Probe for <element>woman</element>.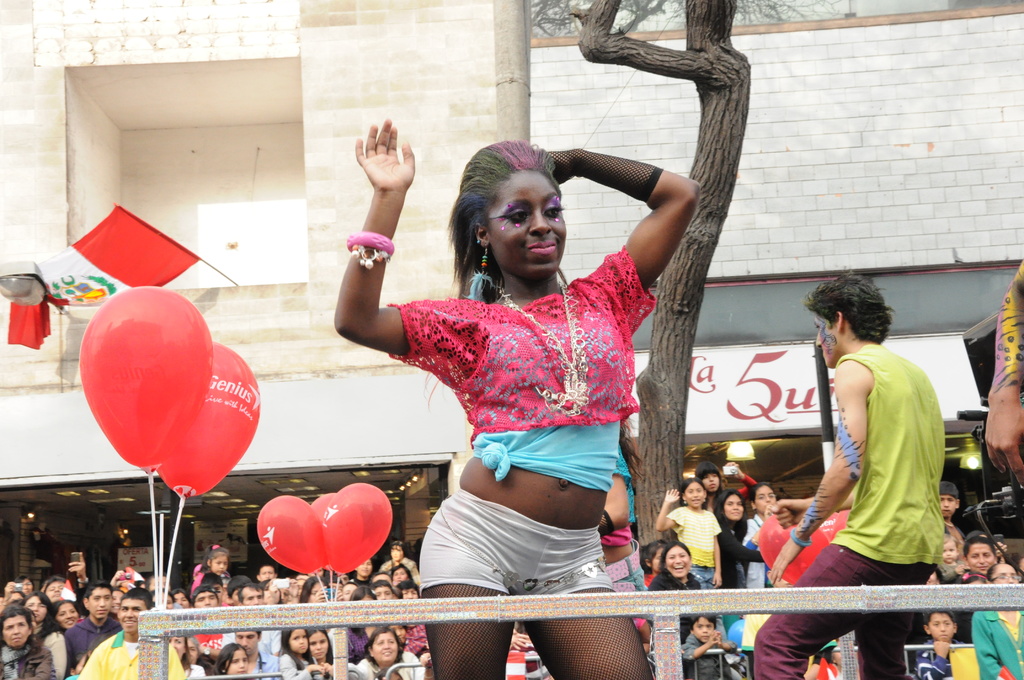
Probe result: left=109, top=591, right=119, bottom=619.
